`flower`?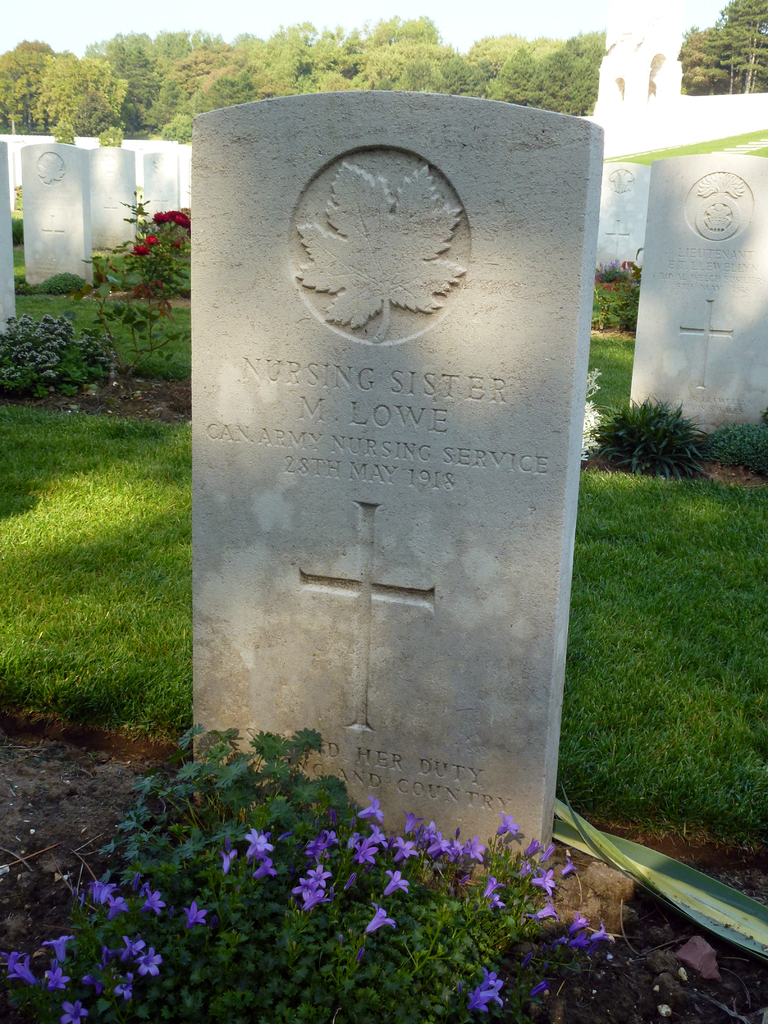
{"x1": 45, "y1": 966, "x2": 67, "y2": 989}
